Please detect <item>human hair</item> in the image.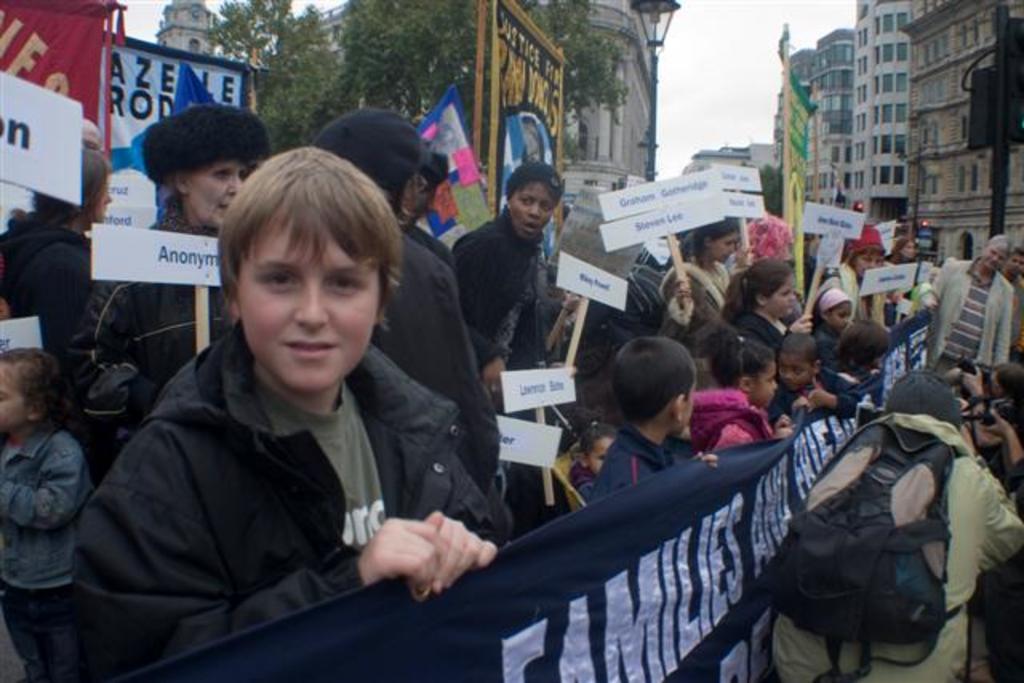
(left=10, top=350, right=69, bottom=433).
